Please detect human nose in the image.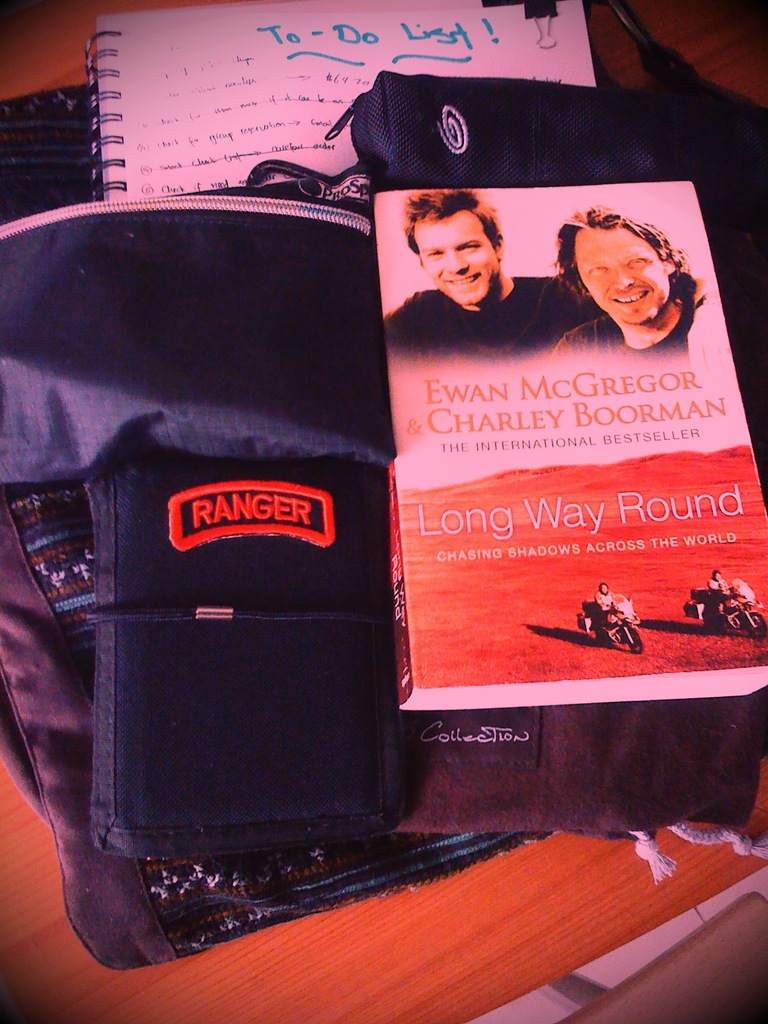
BBox(443, 243, 478, 277).
